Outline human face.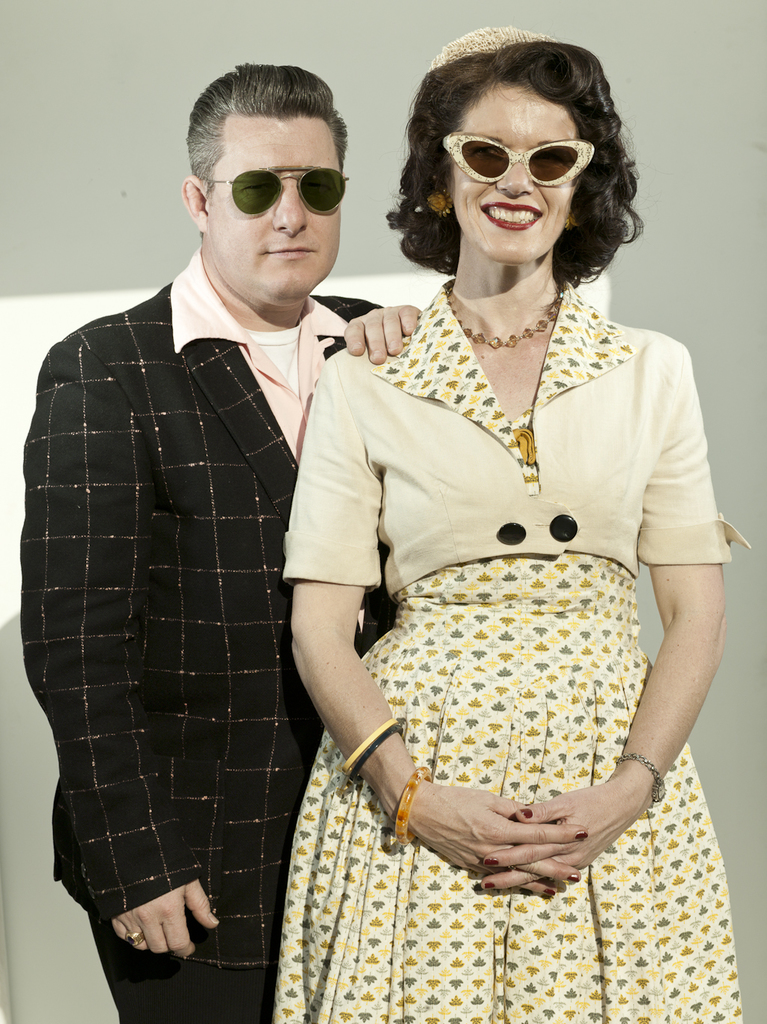
Outline: 449 94 571 264.
